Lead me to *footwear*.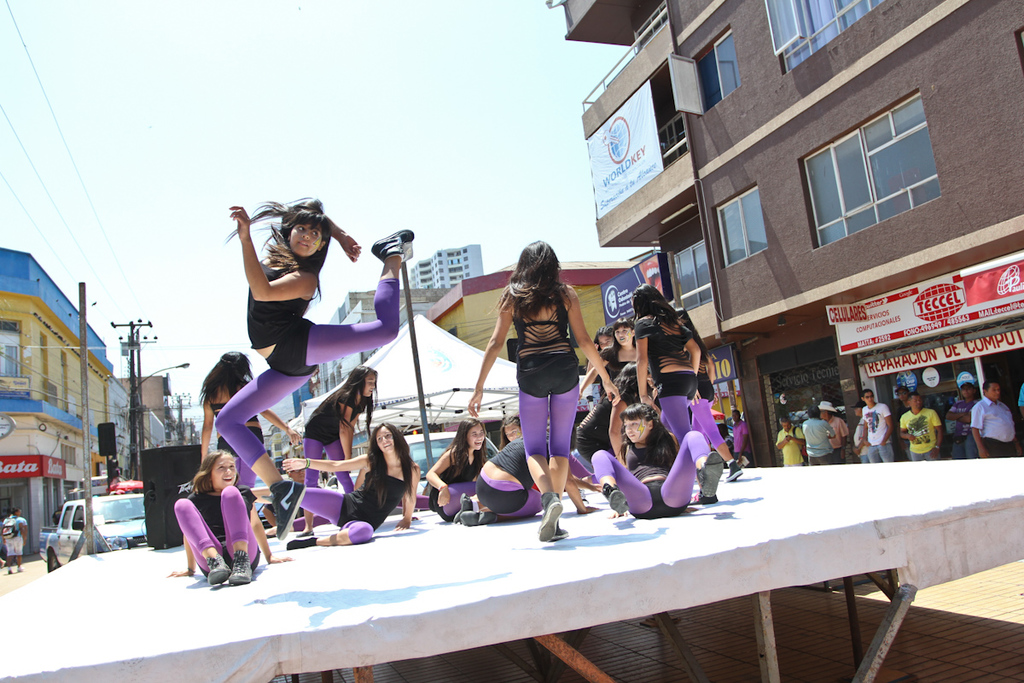
Lead to 370,226,414,263.
